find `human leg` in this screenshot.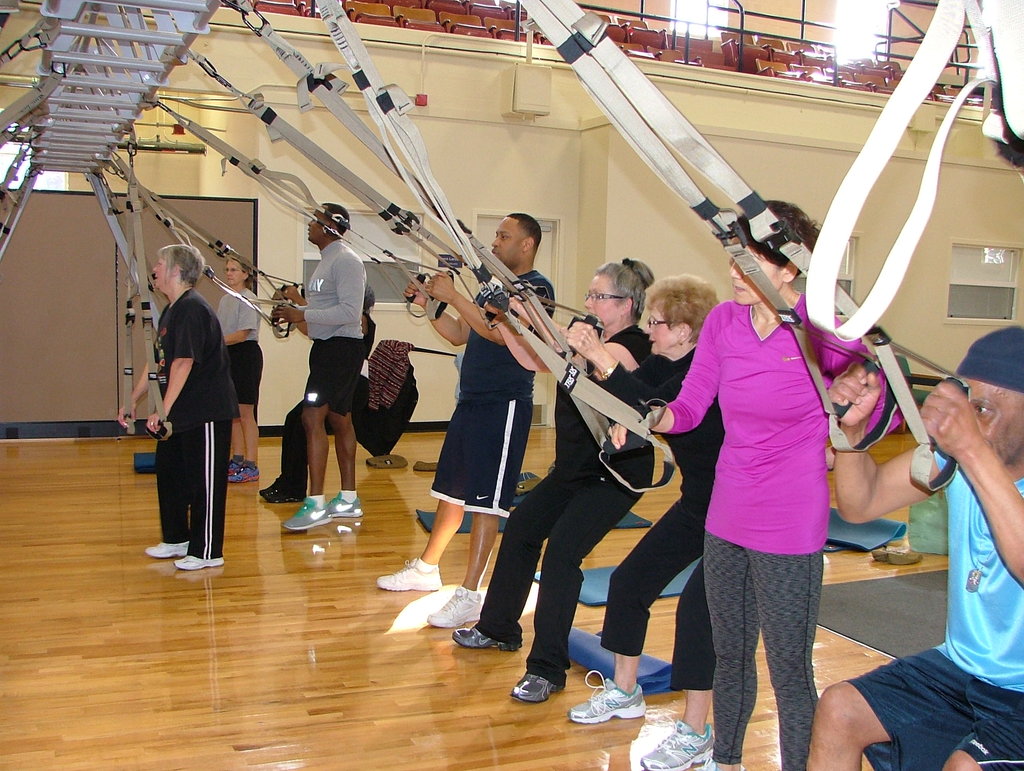
The bounding box for `human leg` is crop(457, 471, 577, 651).
